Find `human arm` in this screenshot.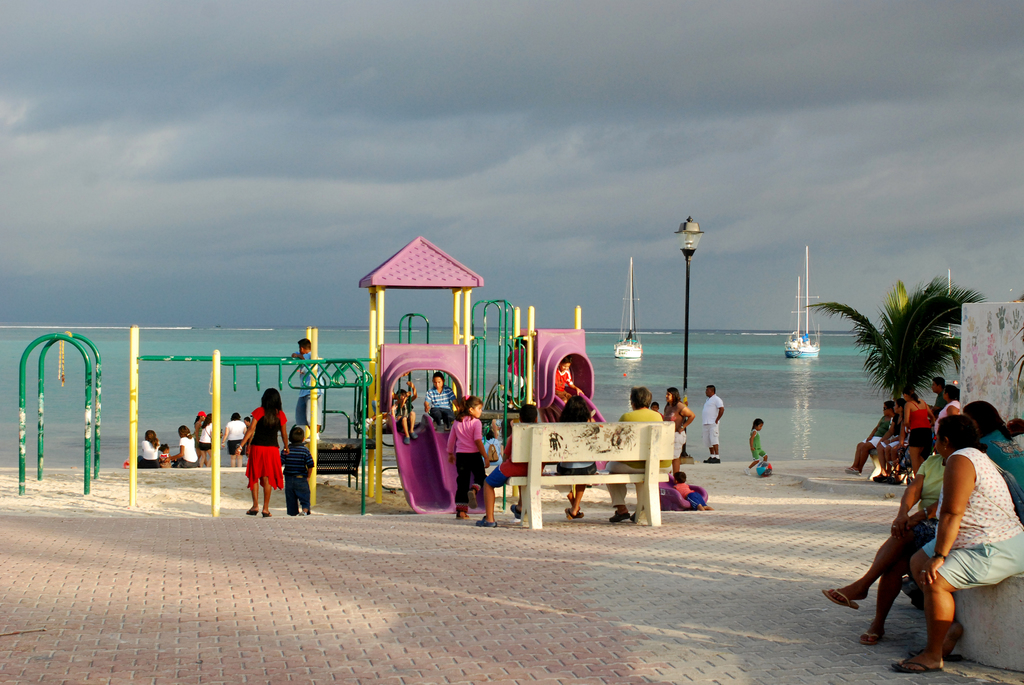
The bounding box for `human arm` is pyautogui.locateOnScreen(672, 402, 700, 437).
